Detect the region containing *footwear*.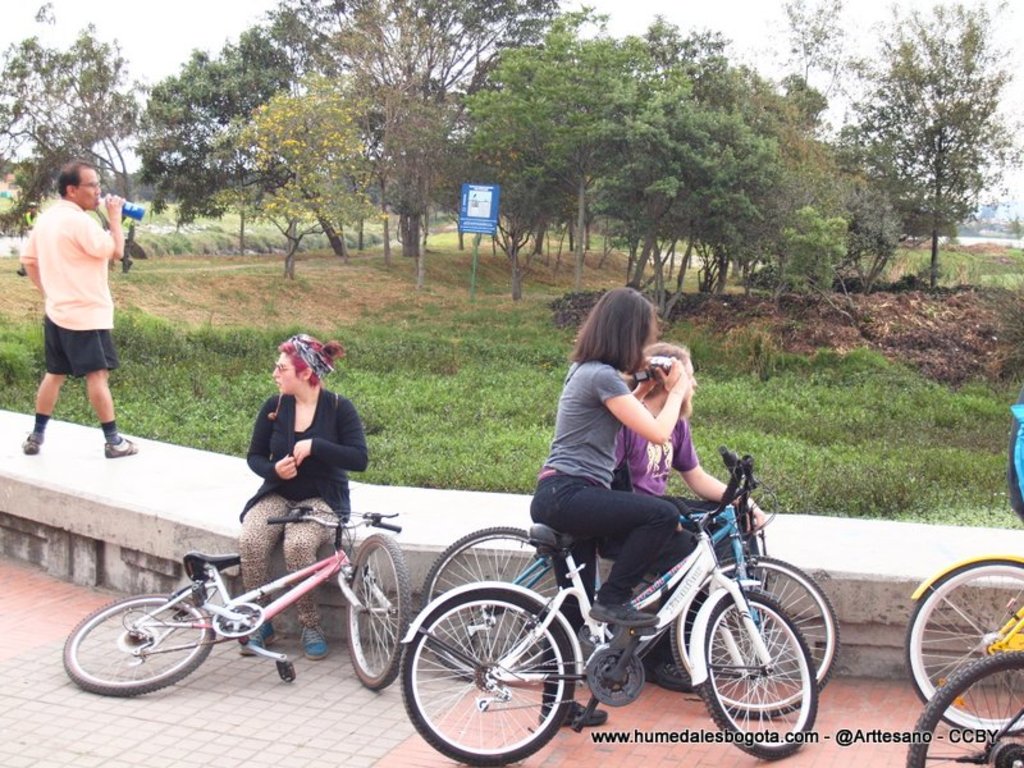
{"x1": 298, "y1": 620, "x2": 332, "y2": 662}.
